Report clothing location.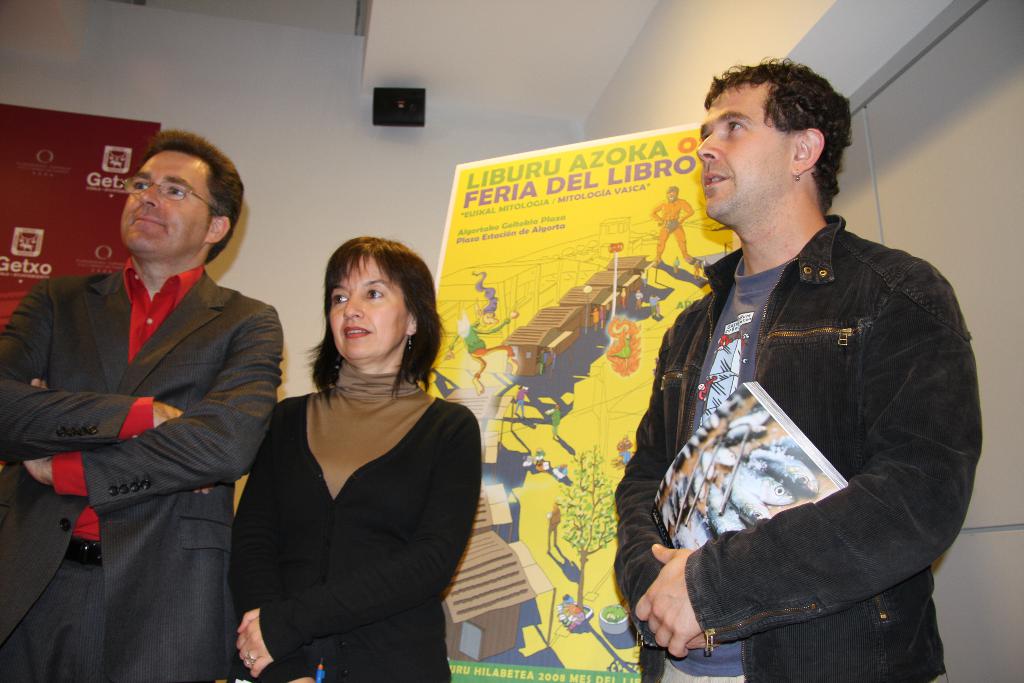
Report: [x1=513, y1=390, x2=524, y2=416].
